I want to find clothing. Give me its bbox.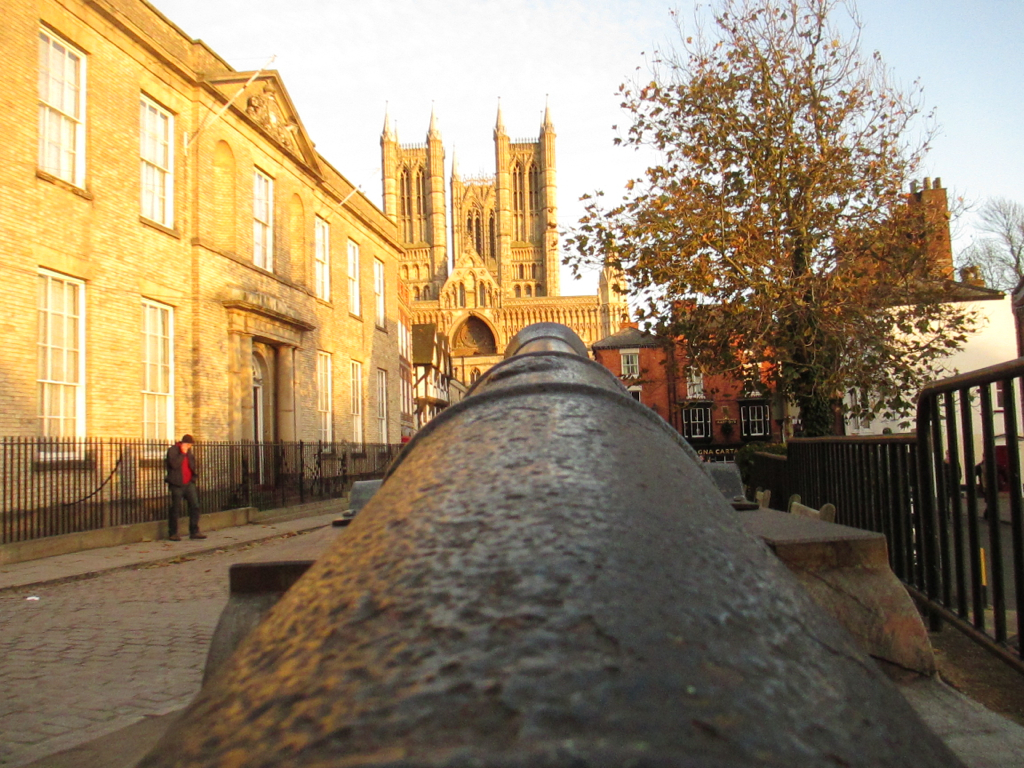
Rect(157, 440, 199, 531).
